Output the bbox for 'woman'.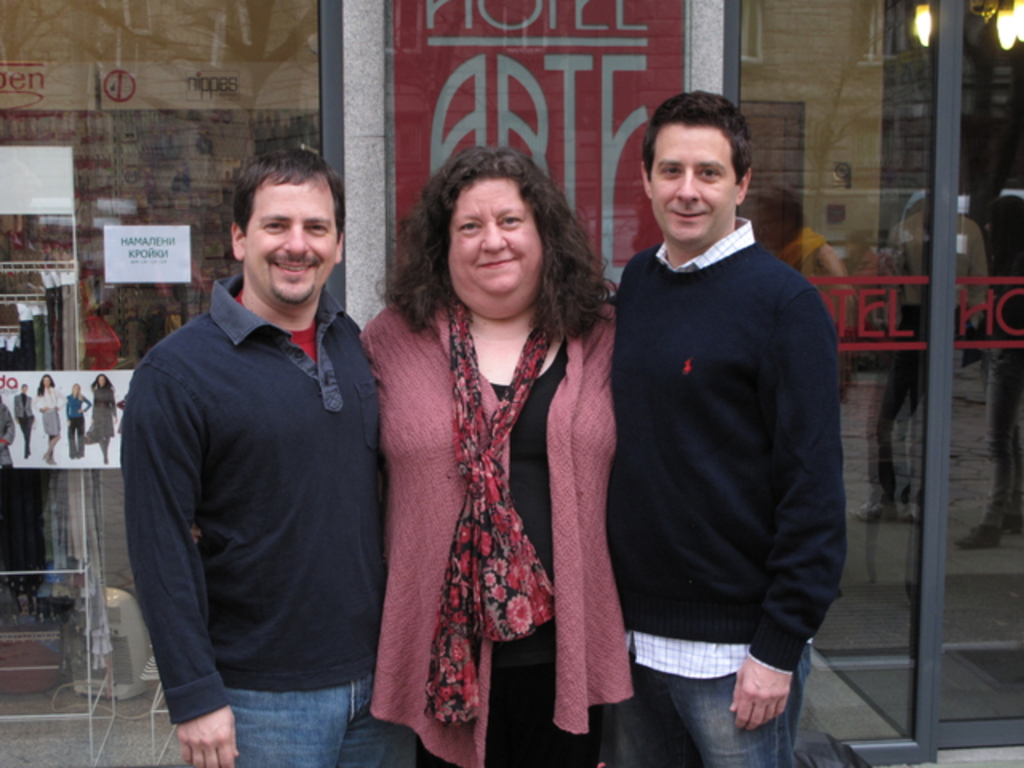
{"x1": 349, "y1": 123, "x2": 622, "y2": 757}.
